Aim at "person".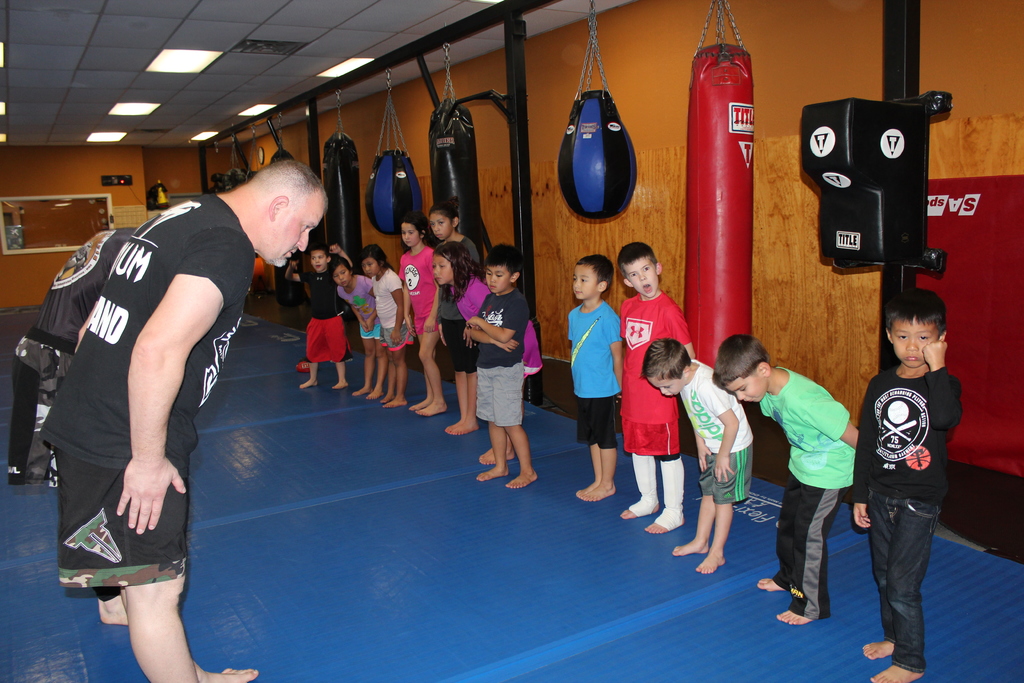
Aimed at l=435, t=200, r=487, b=431.
